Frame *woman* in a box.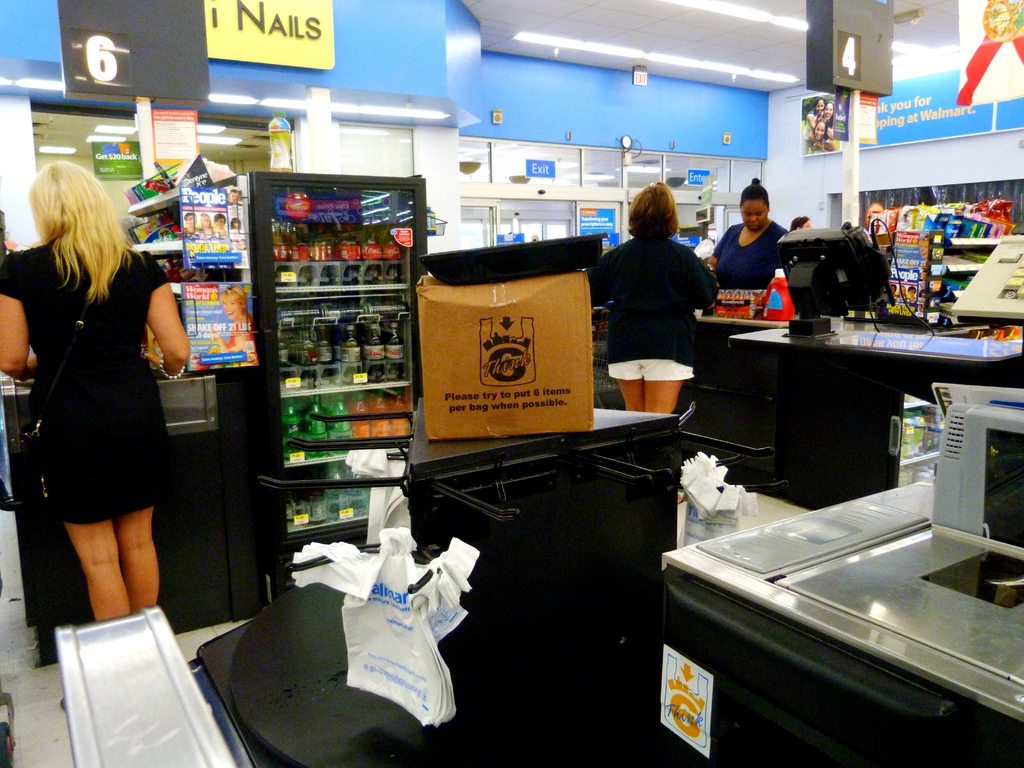
[x1=181, y1=209, x2=197, y2=229].
